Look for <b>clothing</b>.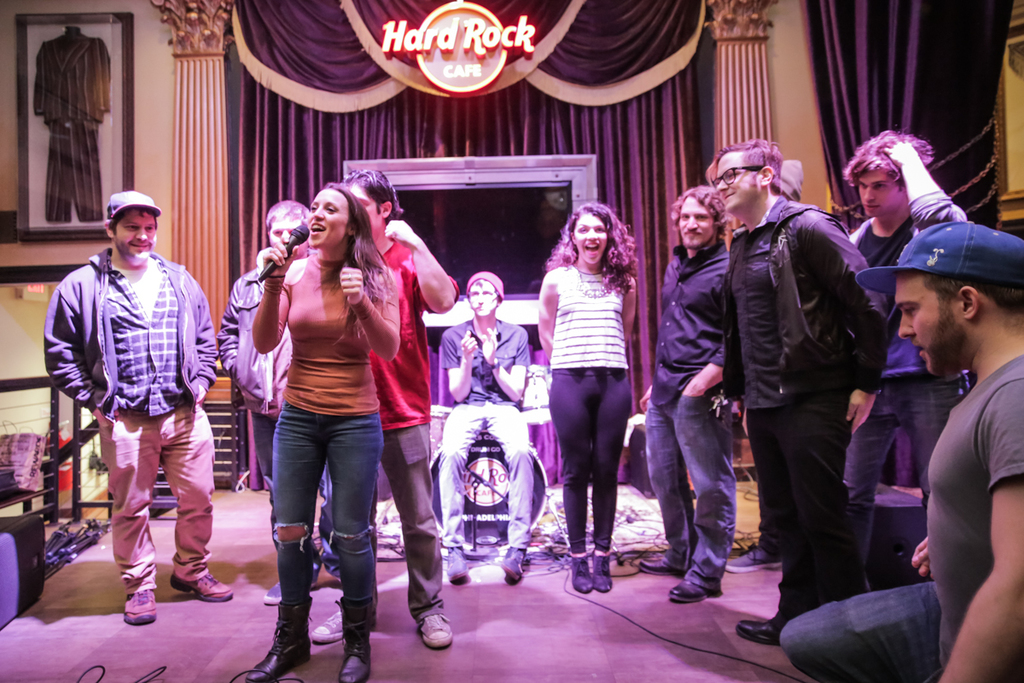
Found: (46,195,216,590).
